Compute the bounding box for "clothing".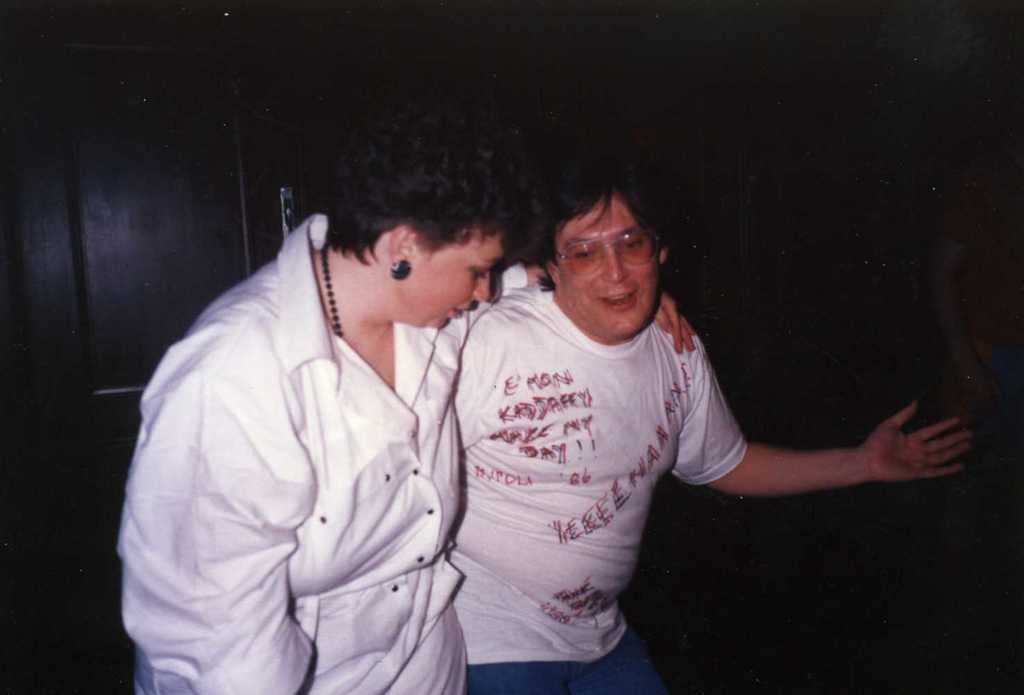
<box>459,275,746,693</box>.
